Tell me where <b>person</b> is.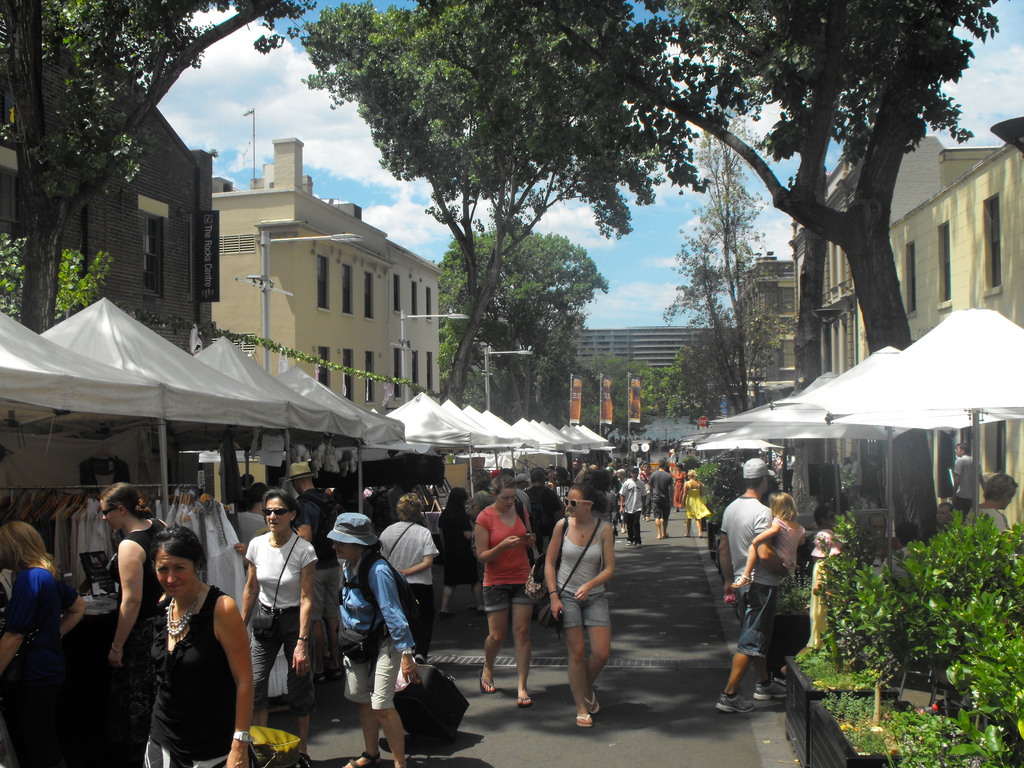
<b>person</b> is at <bbox>327, 509, 419, 767</bbox>.
